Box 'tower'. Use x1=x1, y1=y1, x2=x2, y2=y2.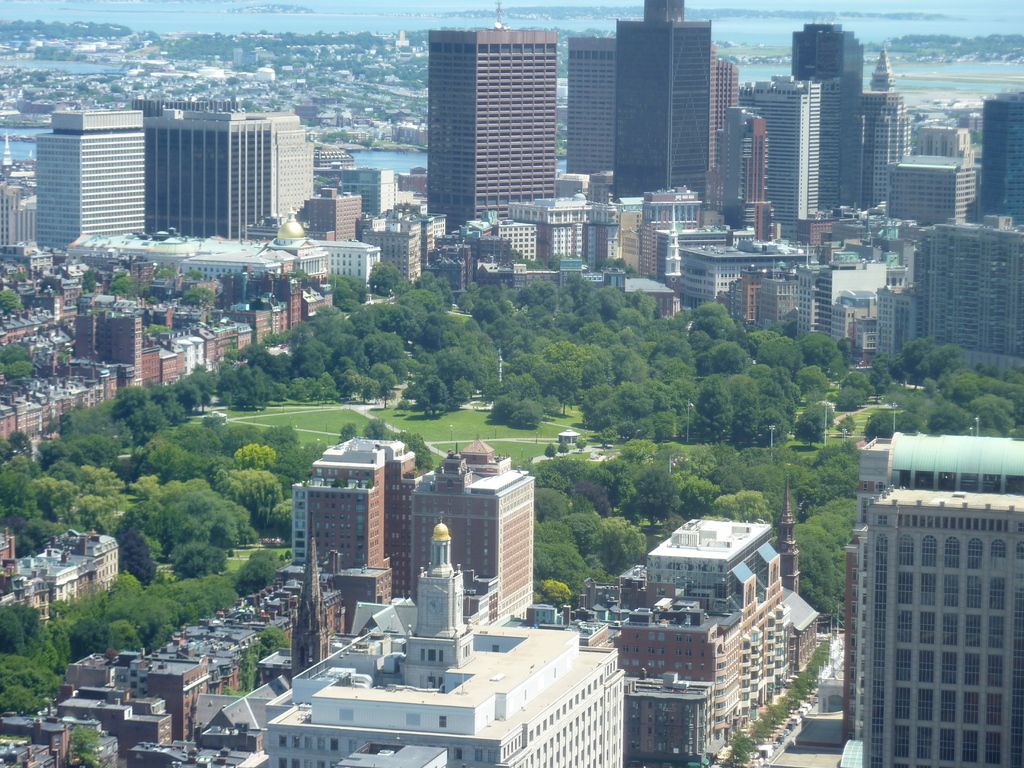
x1=780, y1=15, x2=862, y2=216.
